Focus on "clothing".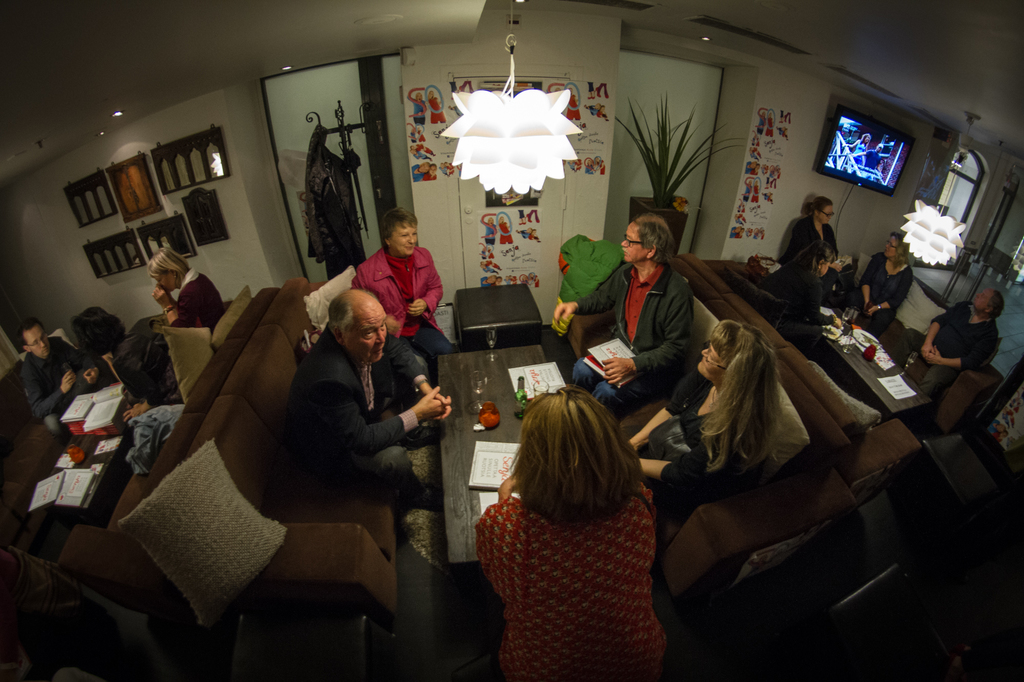
Focused at 865 147 883 168.
